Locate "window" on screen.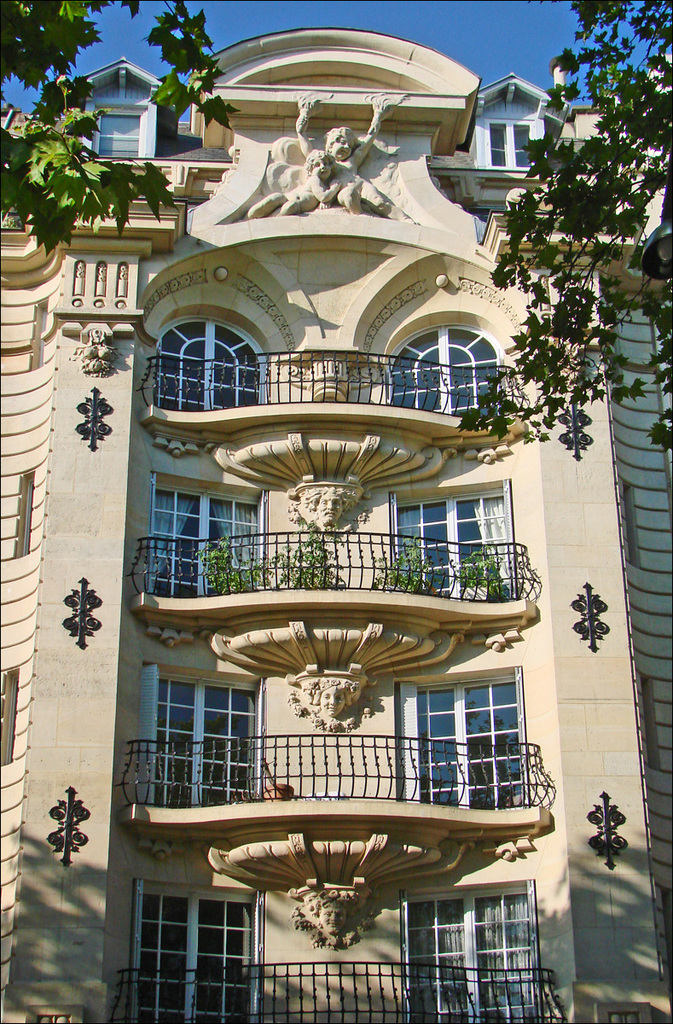
On screen at {"left": 26, "top": 297, "right": 48, "bottom": 371}.
